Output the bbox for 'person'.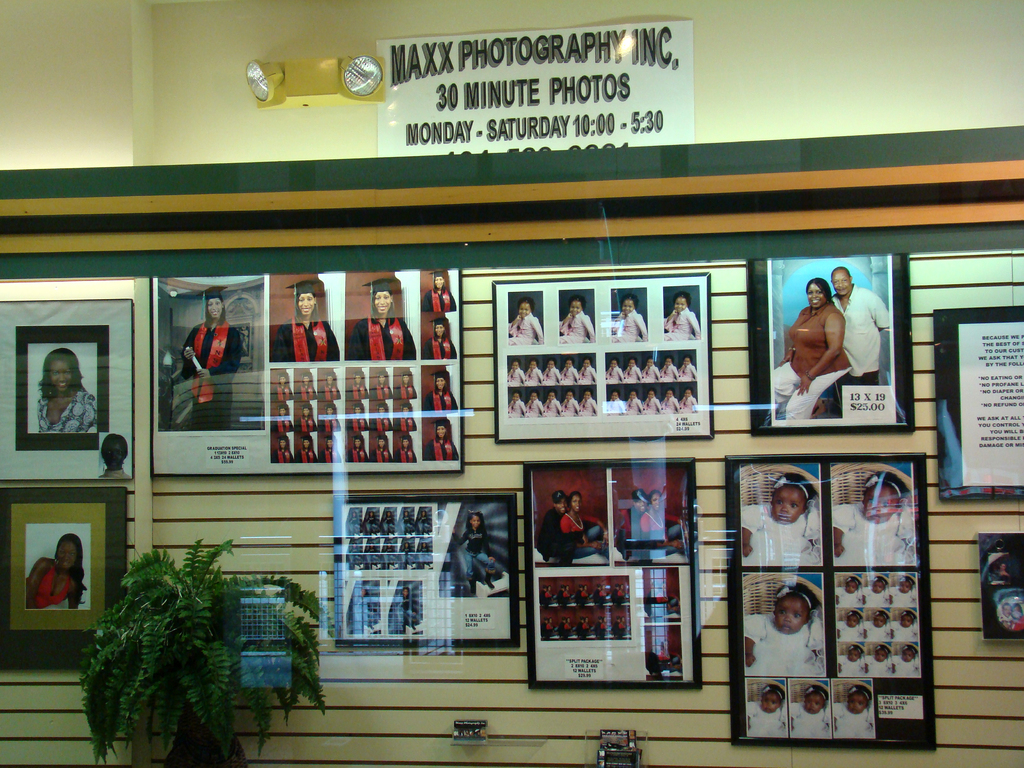
[left=345, top=275, right=415, bottom=361].
